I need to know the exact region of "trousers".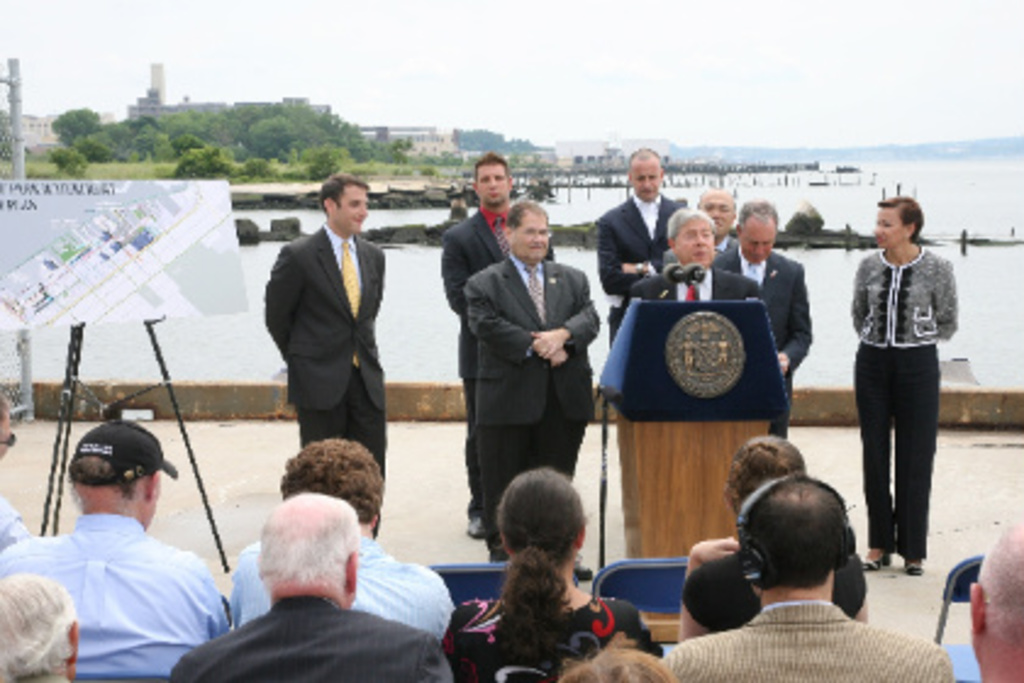
Region: (left=853, top=349, right=941, bottom=554).
